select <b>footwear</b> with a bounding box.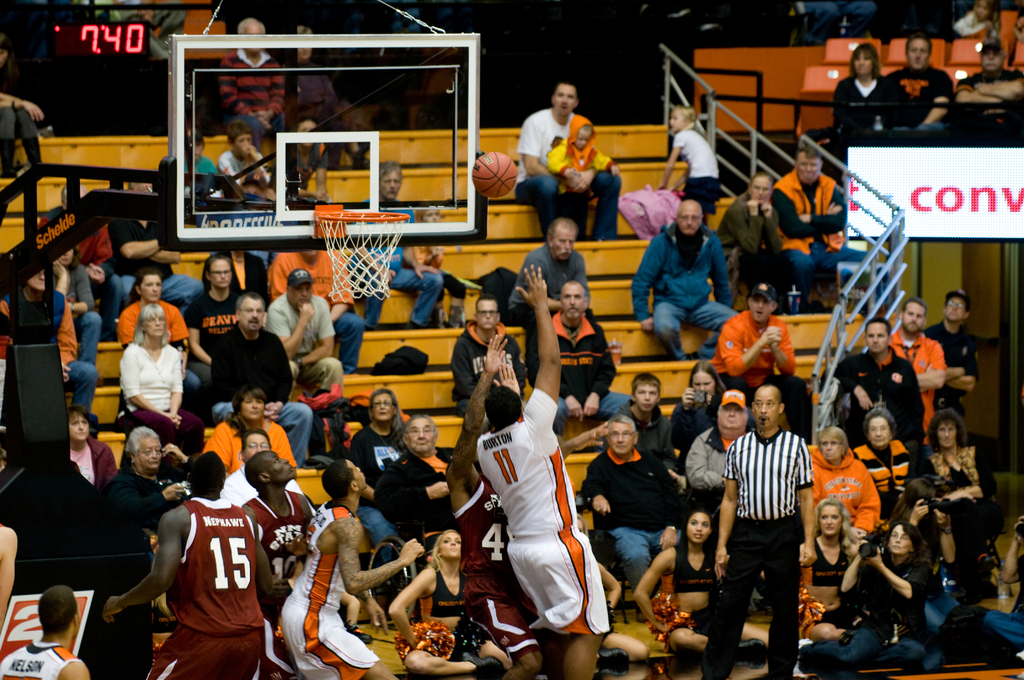
box(465, 652, 503, 679).
